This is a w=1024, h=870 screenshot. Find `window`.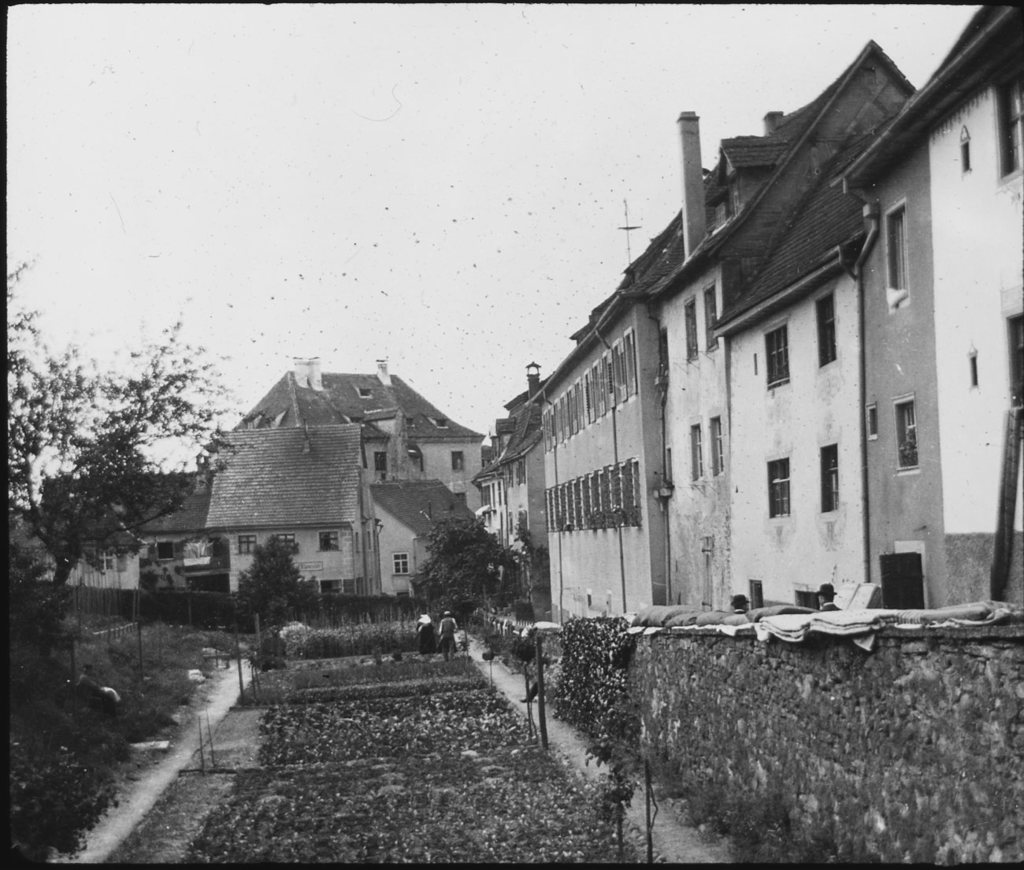
Bounding box: region(695, 426, 707, 477).
